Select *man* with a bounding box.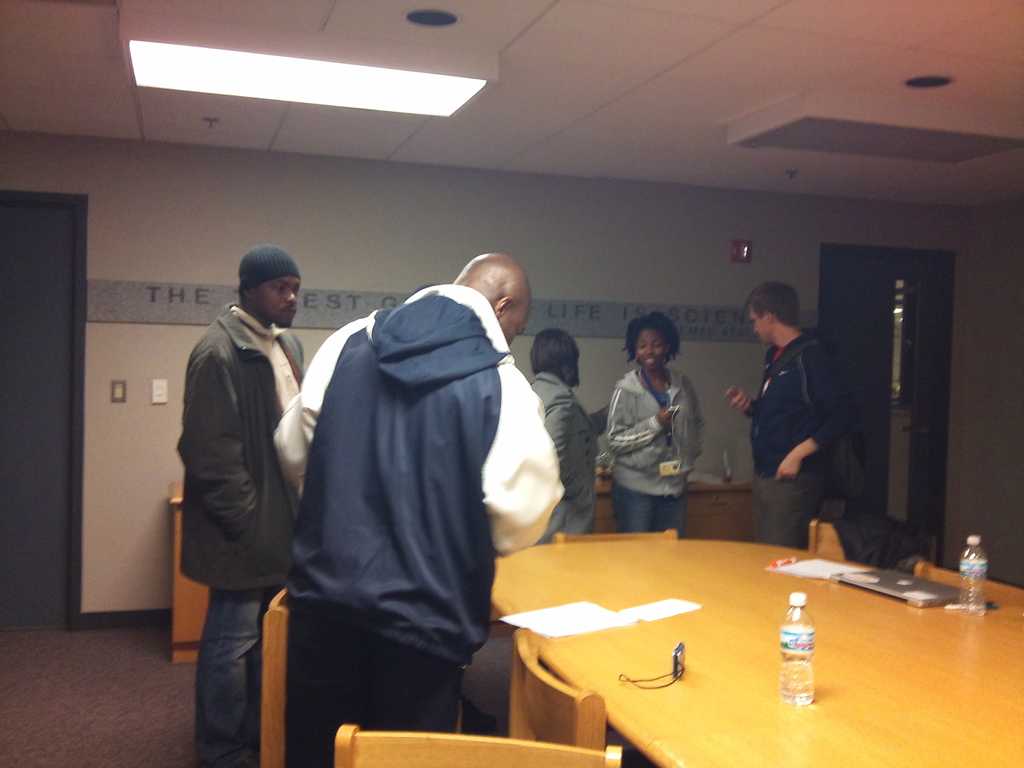
crop(726, 278, 853, 552).
